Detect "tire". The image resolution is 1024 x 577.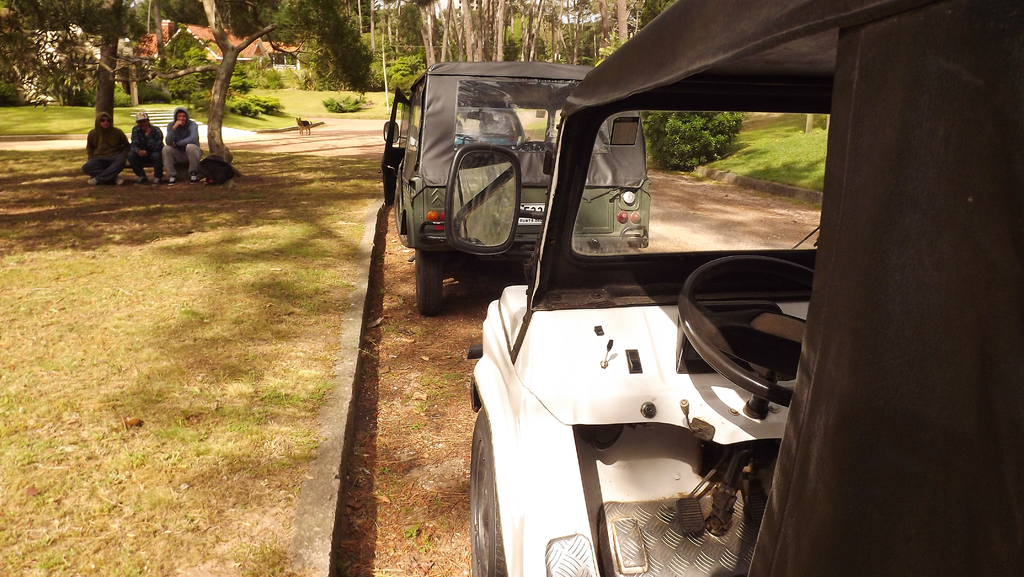
box(467, 406, 507, 576).
